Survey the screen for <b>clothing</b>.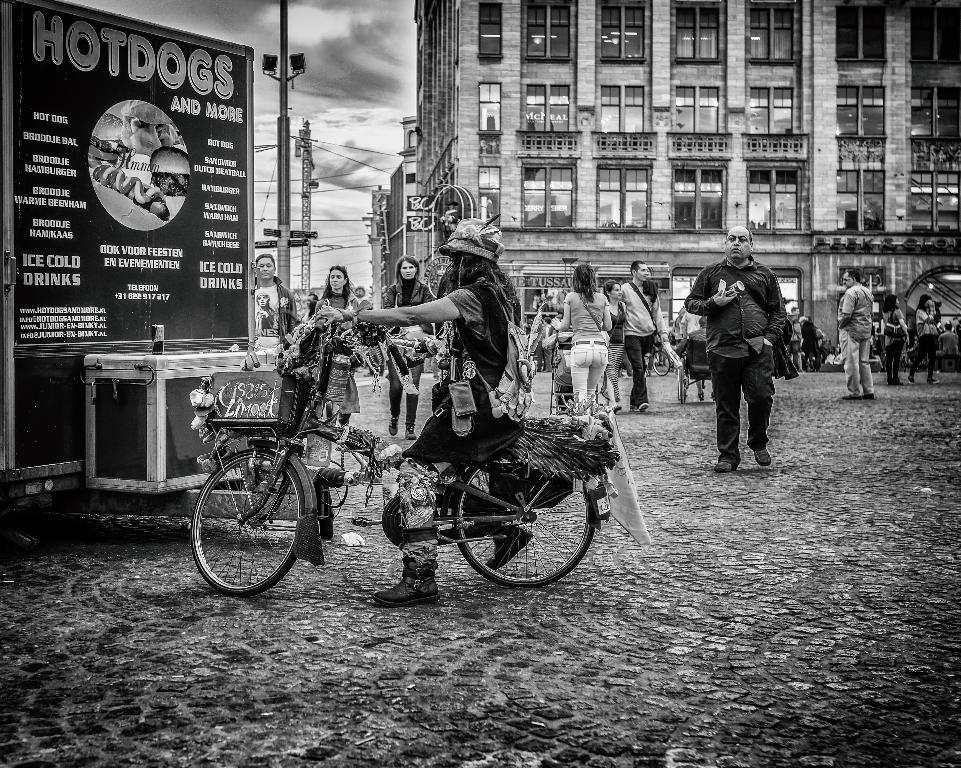
Survey found: Rect(840, 283, 877, 395).
